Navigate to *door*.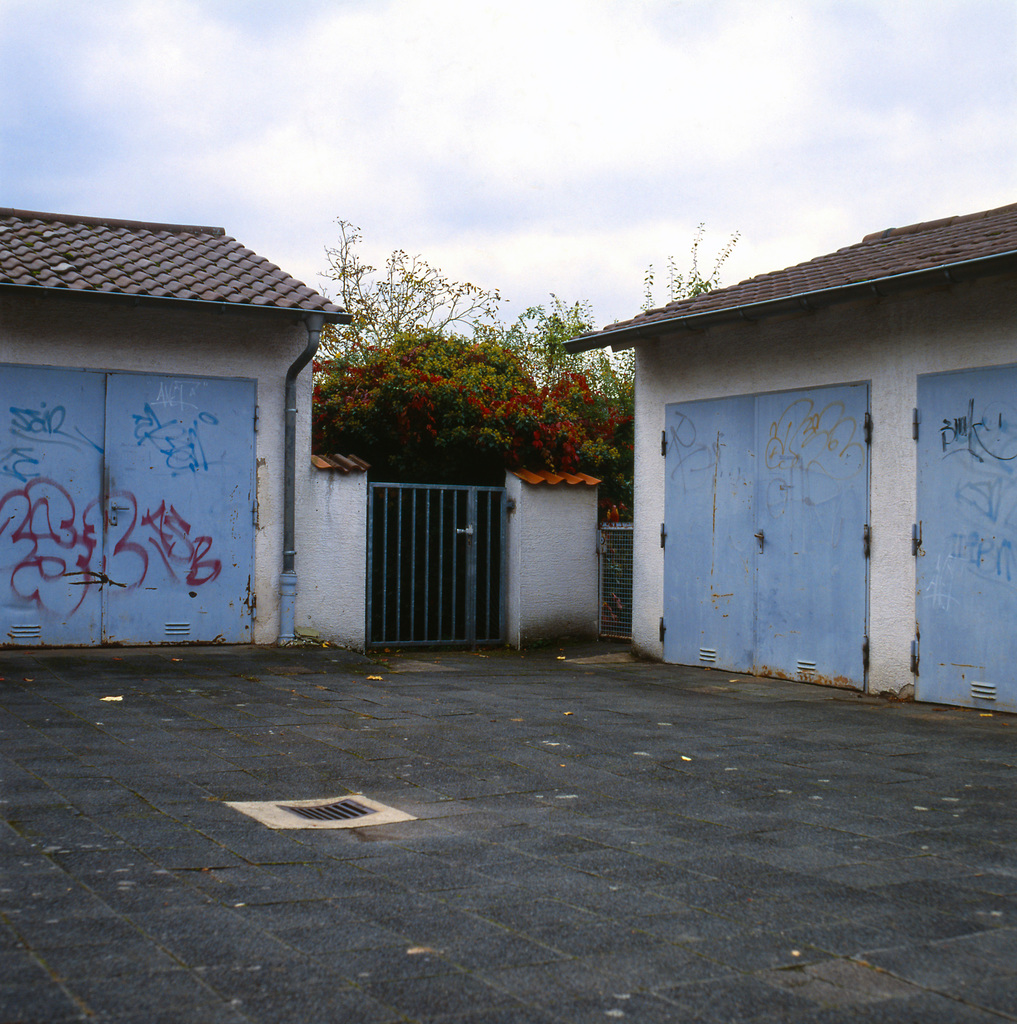
Navigation target: l=635, t=332, r=959, b=680.
